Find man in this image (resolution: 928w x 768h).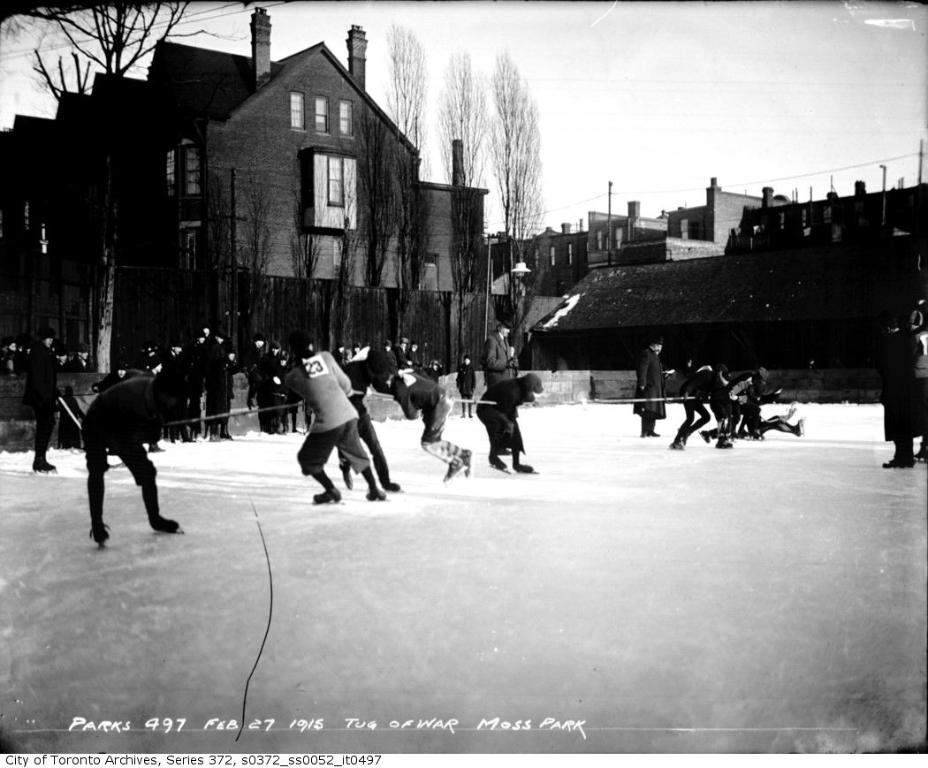
locate(479, 315, 524, 395).
